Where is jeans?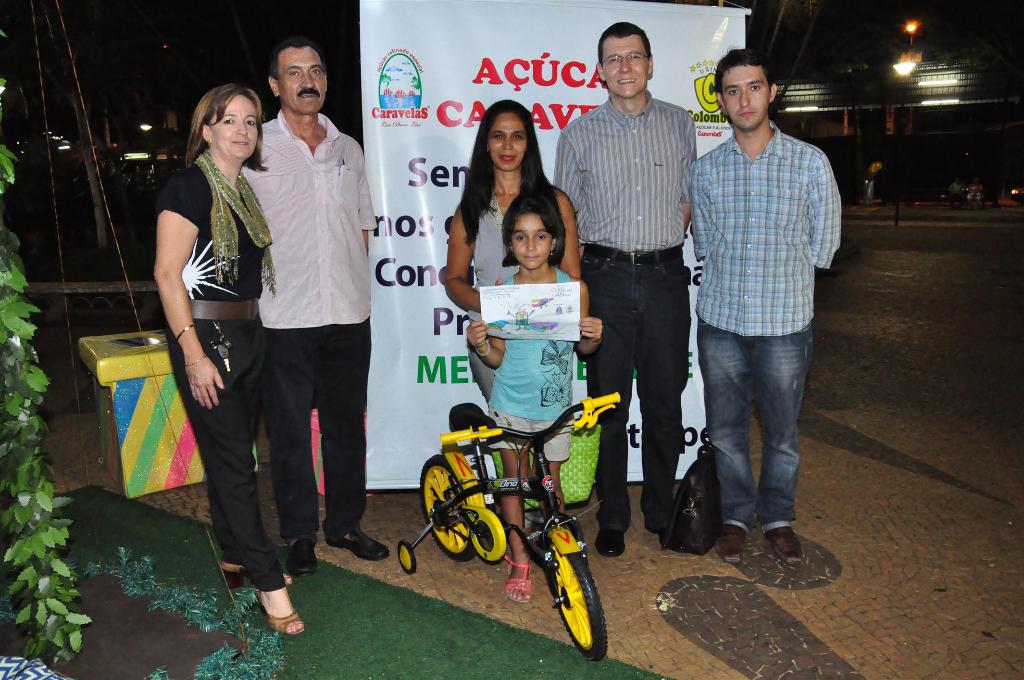
(695,320,815,534).
